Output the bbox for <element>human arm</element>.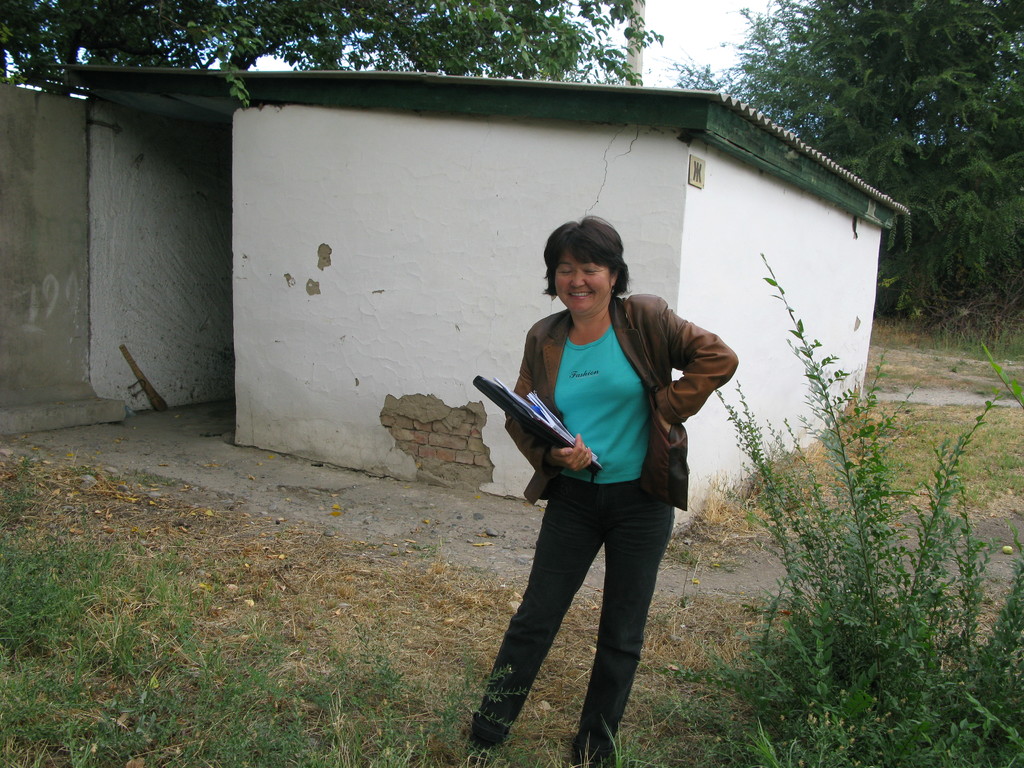
{"left": 659, "top": 326, "right": 735, "bottom": 454}.
